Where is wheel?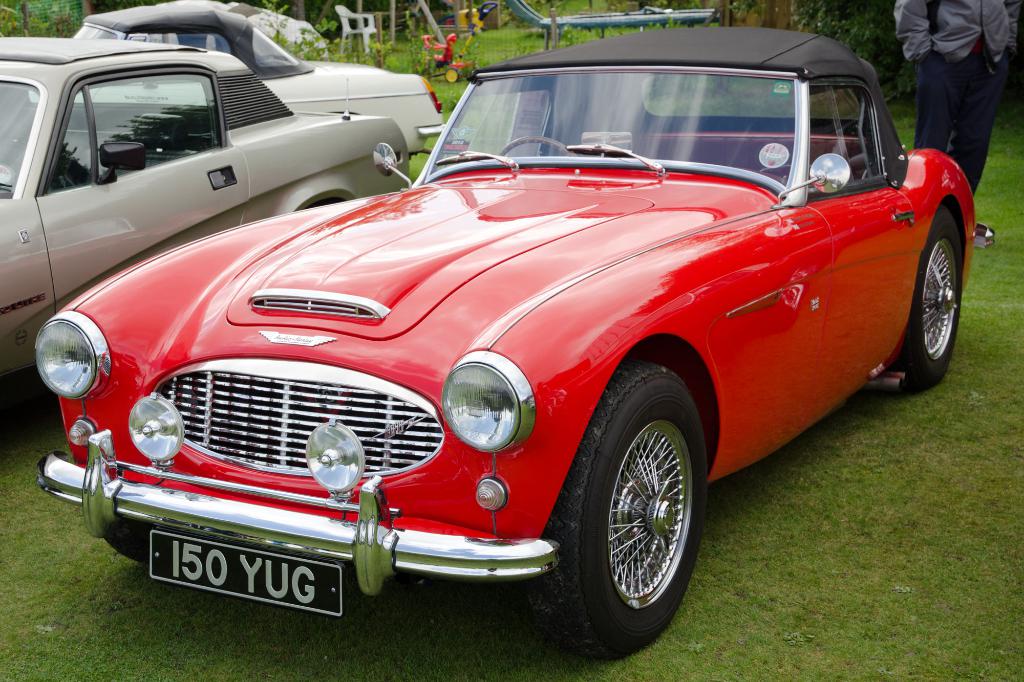
box=[525, 367, 707, 663].
